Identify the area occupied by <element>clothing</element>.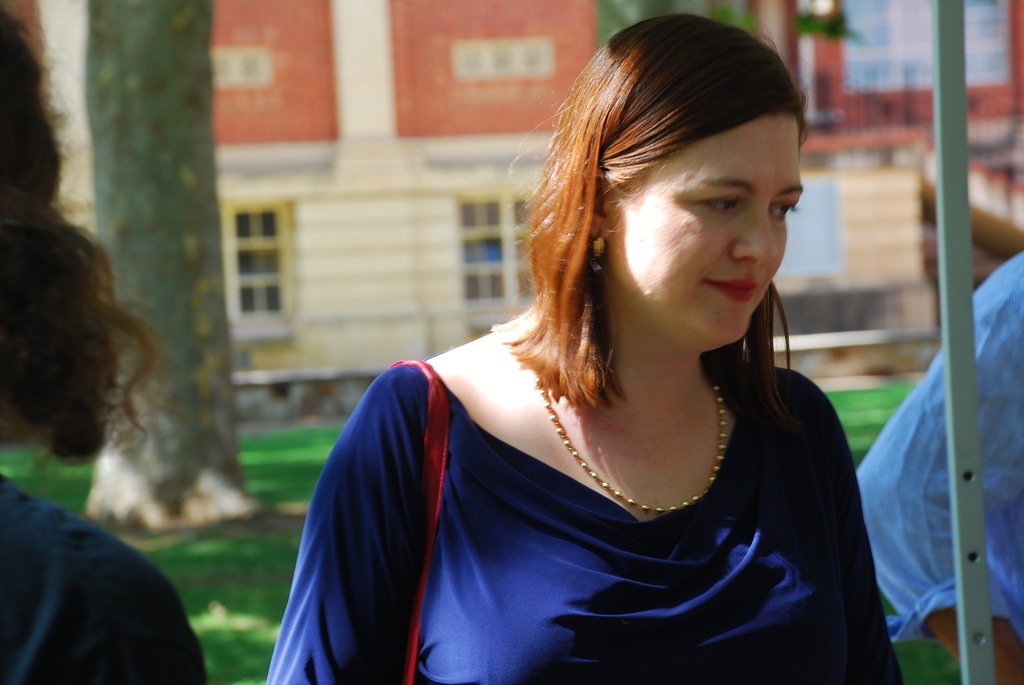
Area: pyautogui.locateOnScreen(289, 339, 899, 671).
